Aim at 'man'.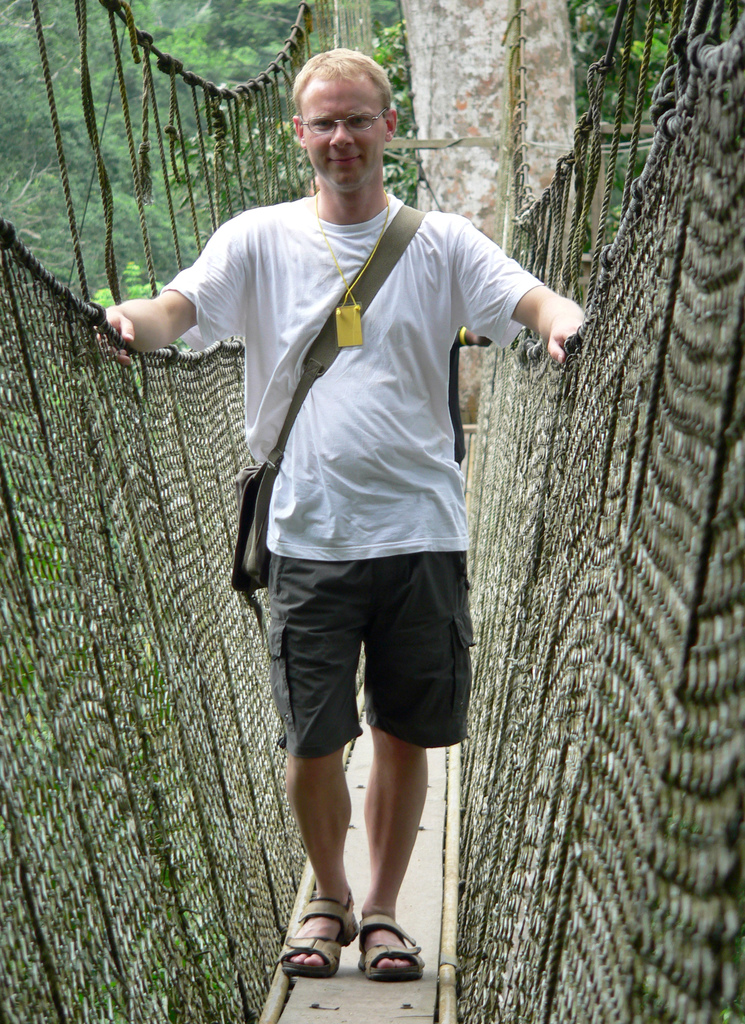
Aimed at BBox(143, 54, 551, 982).
